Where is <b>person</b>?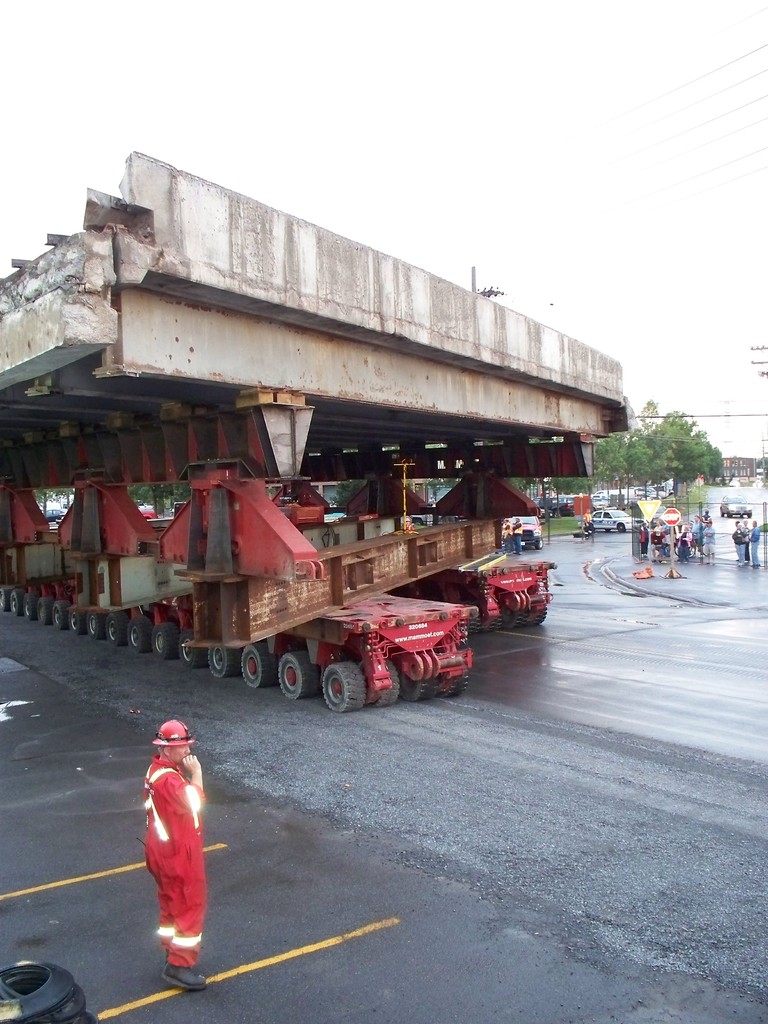
l=135, t=703, r=221, b=971.
